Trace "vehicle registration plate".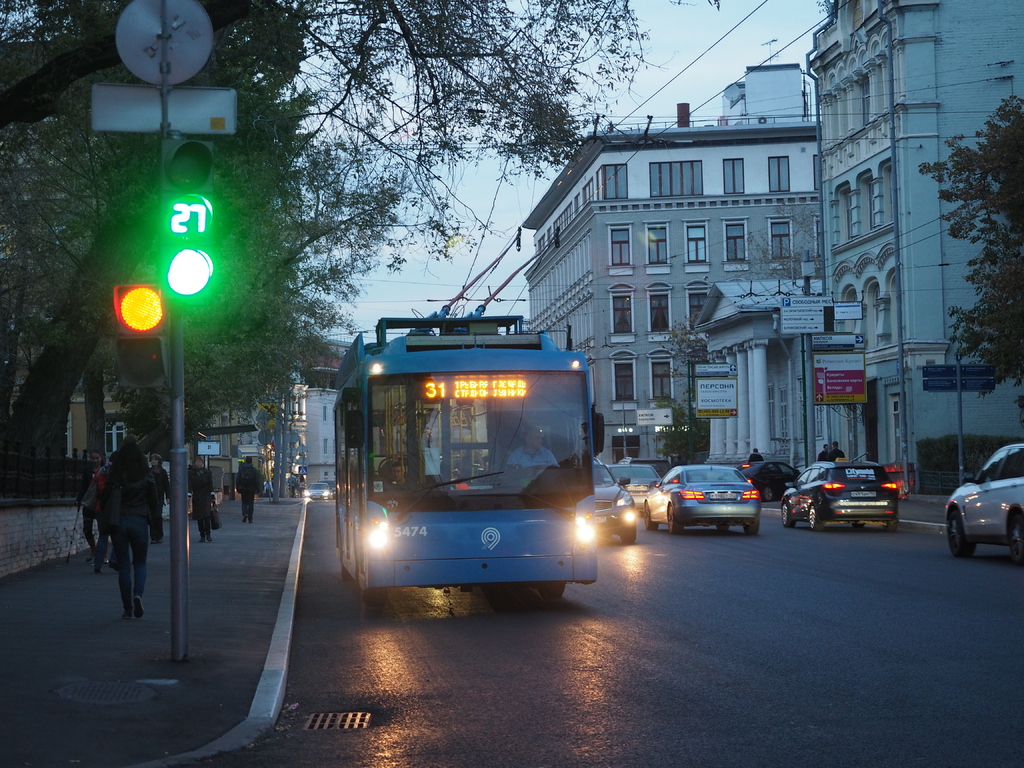
Traced to rect(851, 491, 877, 499).
